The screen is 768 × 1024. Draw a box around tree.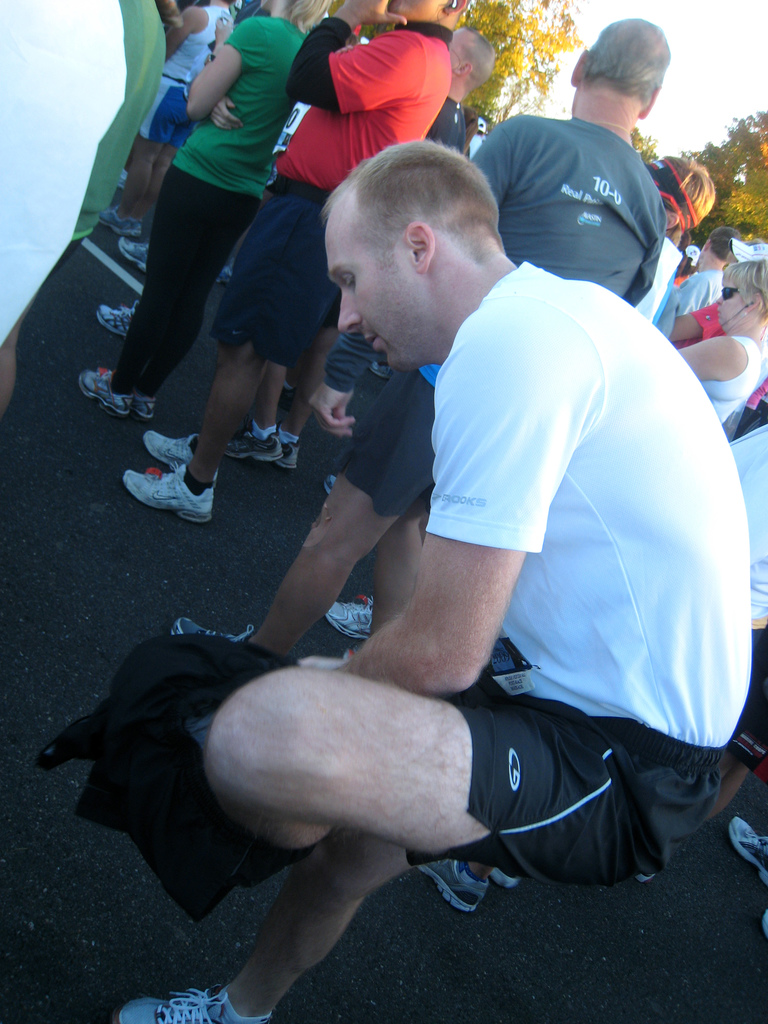
box=[449, 0, 588, 132].
